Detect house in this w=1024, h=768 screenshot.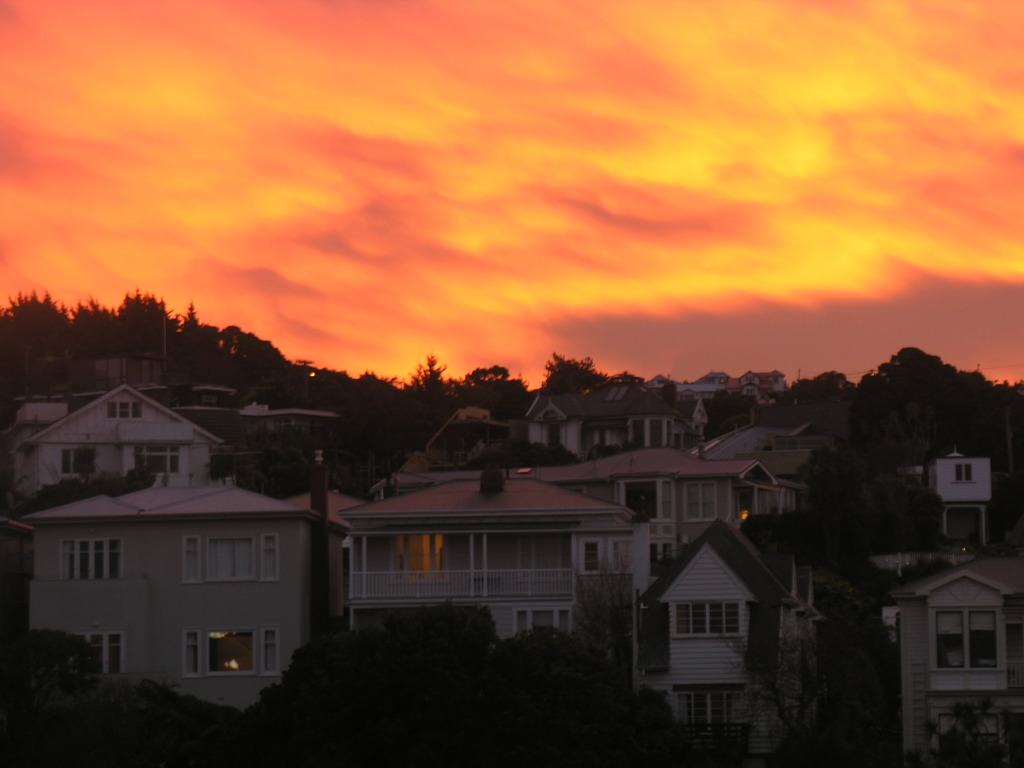
Detection: bbox=(35, 387, 225, 487).
